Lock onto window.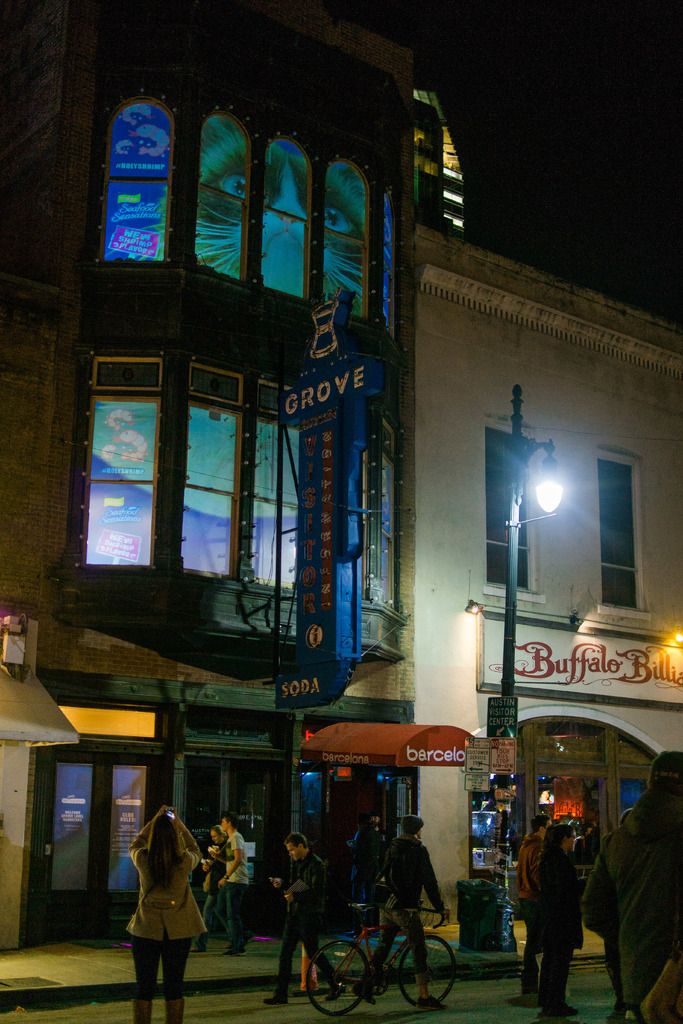
Locked: 103,95,175,262.
